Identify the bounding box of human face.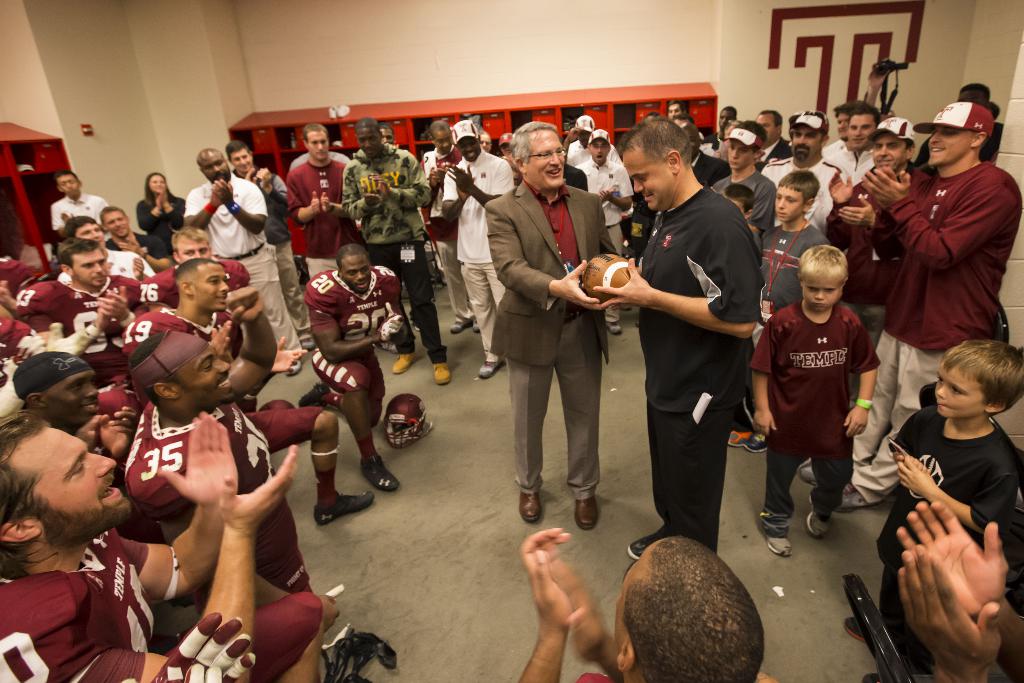
bbox(757, 115, 777, 142).
